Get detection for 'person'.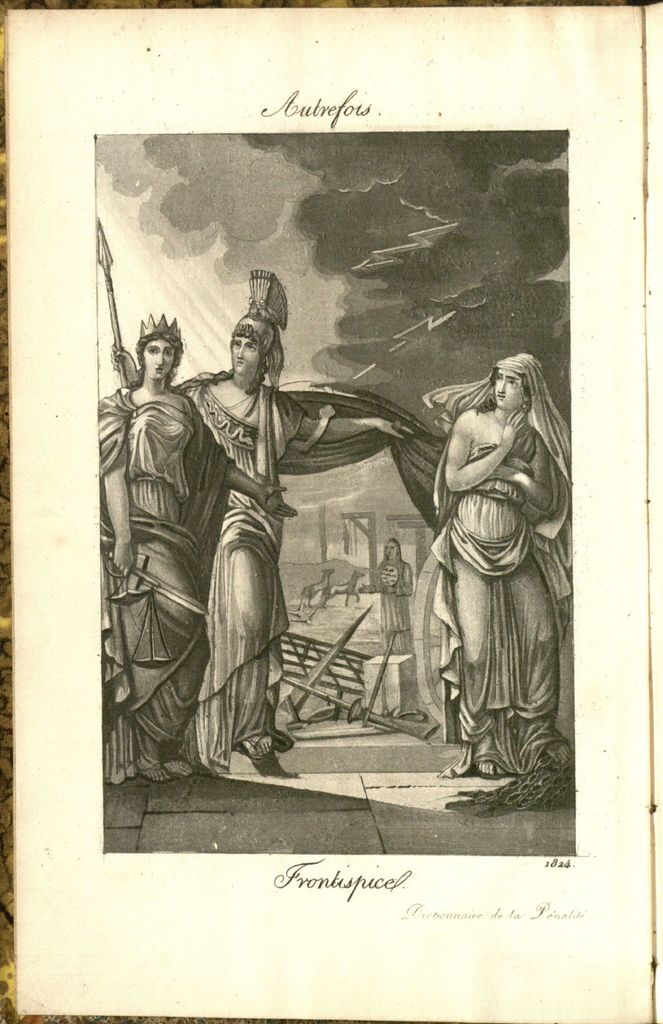
Detection: 180,309,404,783.
